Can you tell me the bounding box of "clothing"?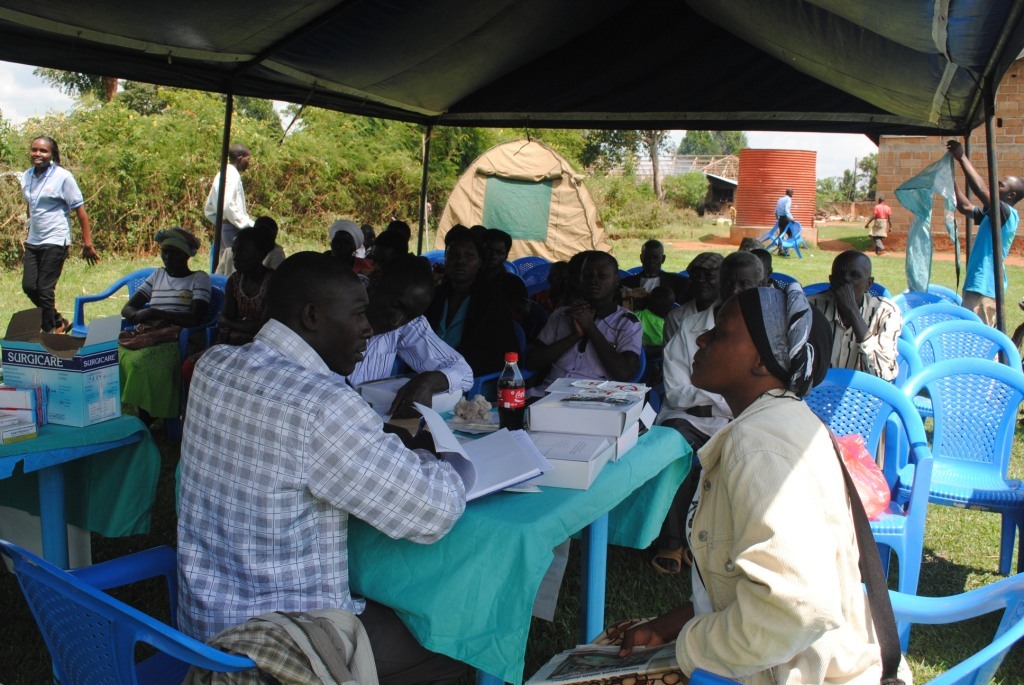
bbox=(871, 200, 891, 252).
